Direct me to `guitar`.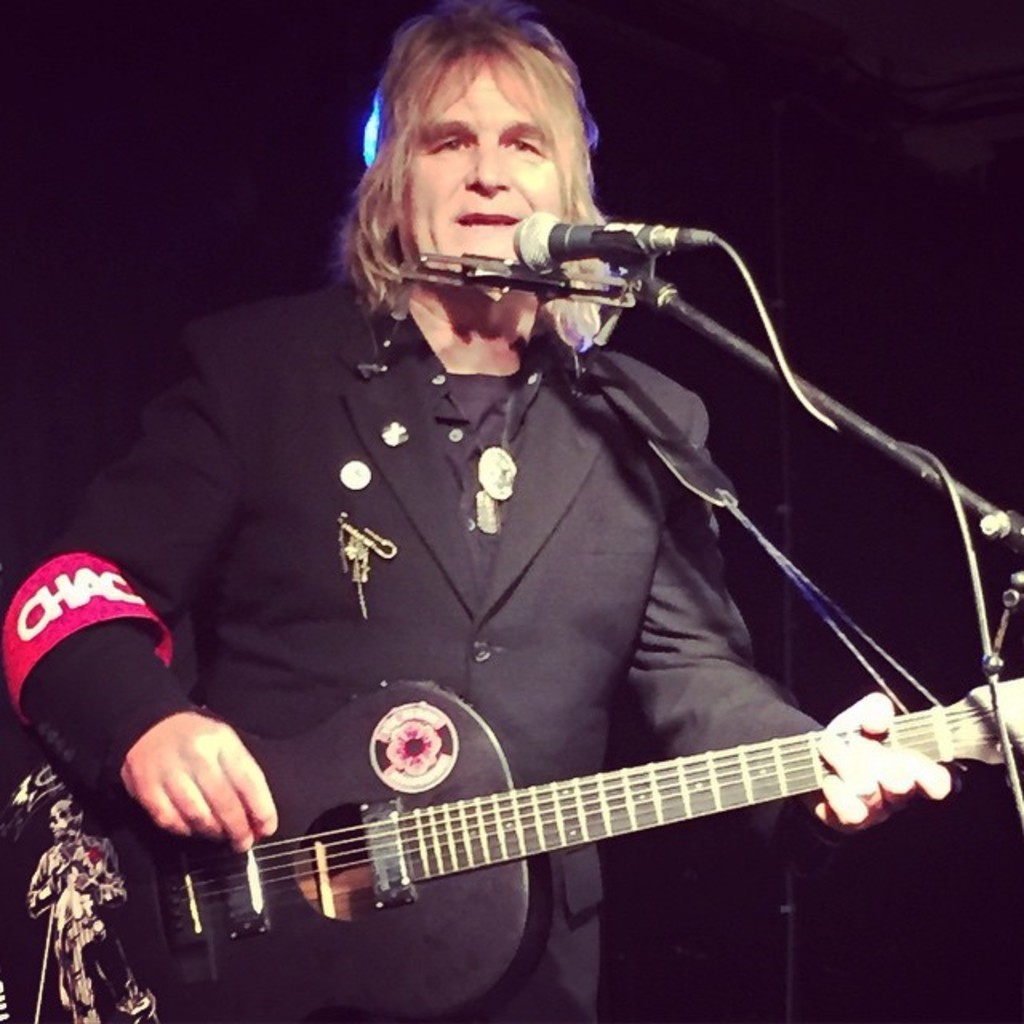
Direction: (88,616,1022,1011).
